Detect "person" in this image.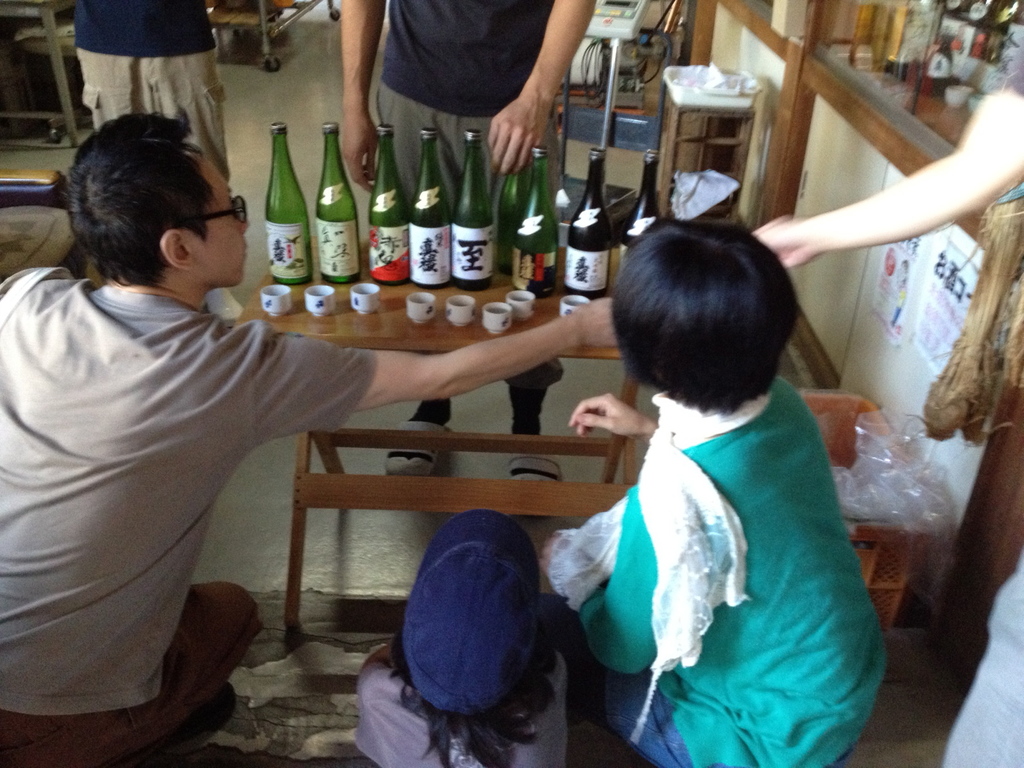
Detection: [70,0,241,193].
